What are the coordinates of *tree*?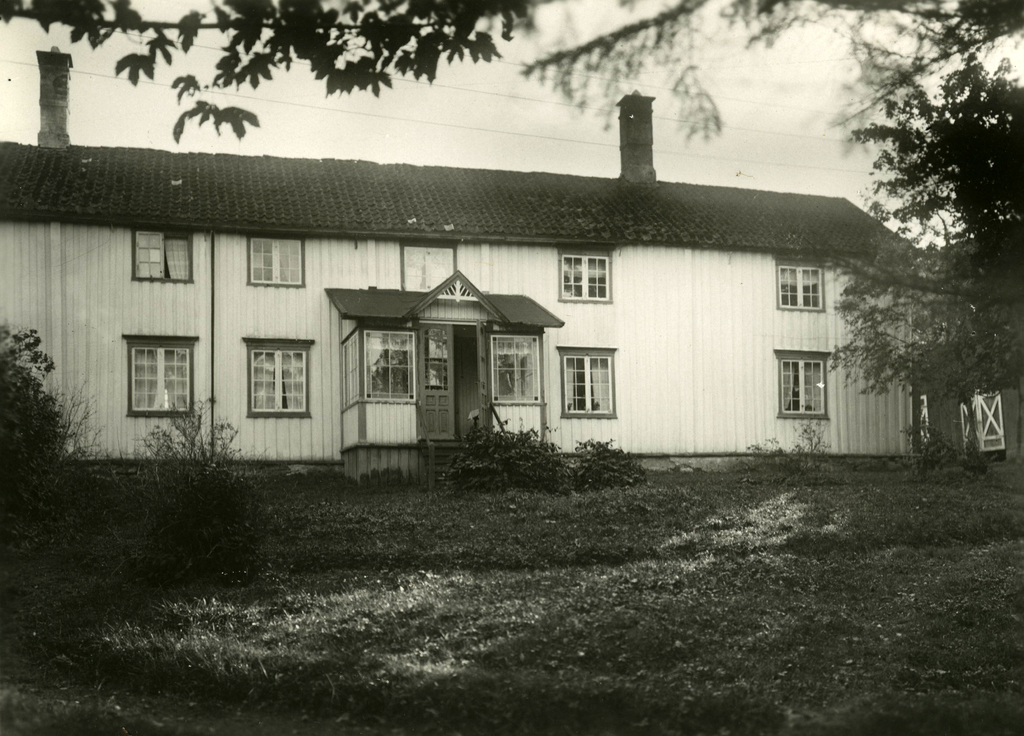
locate(0, 330, 65, 454).
